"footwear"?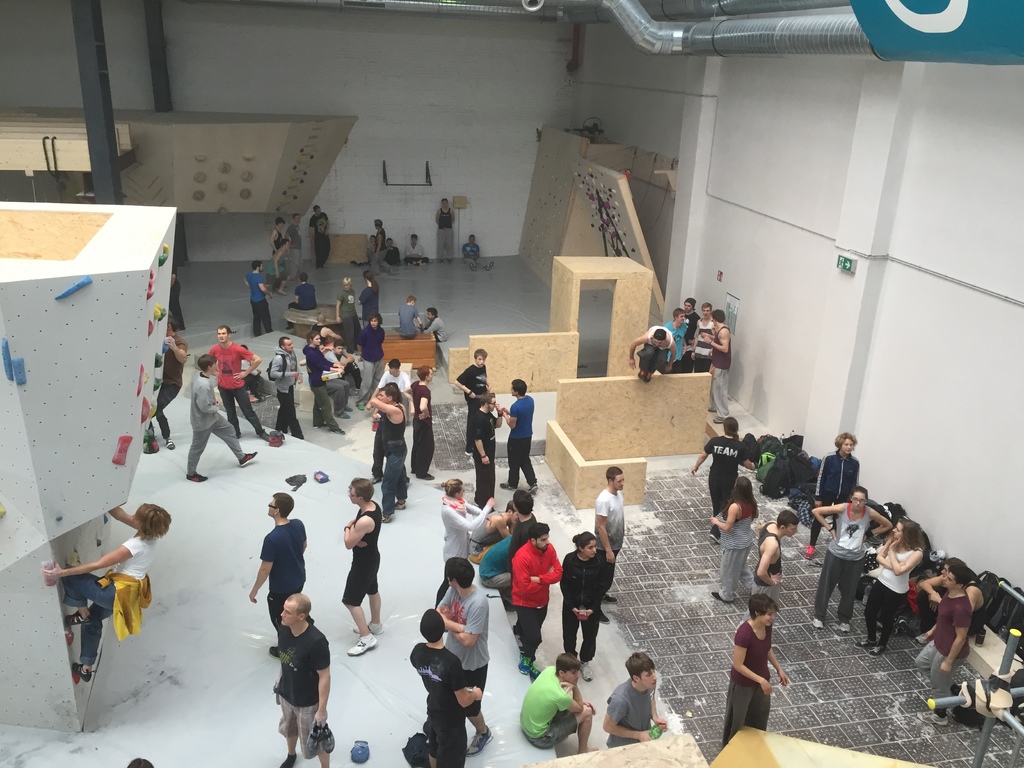
box=[712, 417, 722, 427]
